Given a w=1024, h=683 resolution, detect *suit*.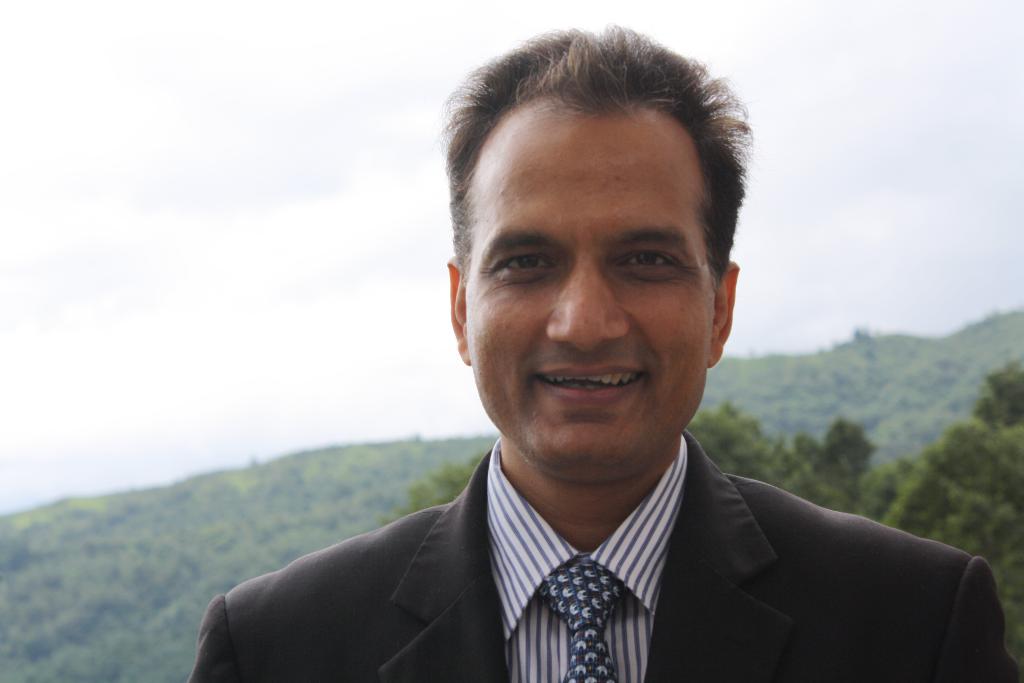
bbox(247, 420, 924, 676).
